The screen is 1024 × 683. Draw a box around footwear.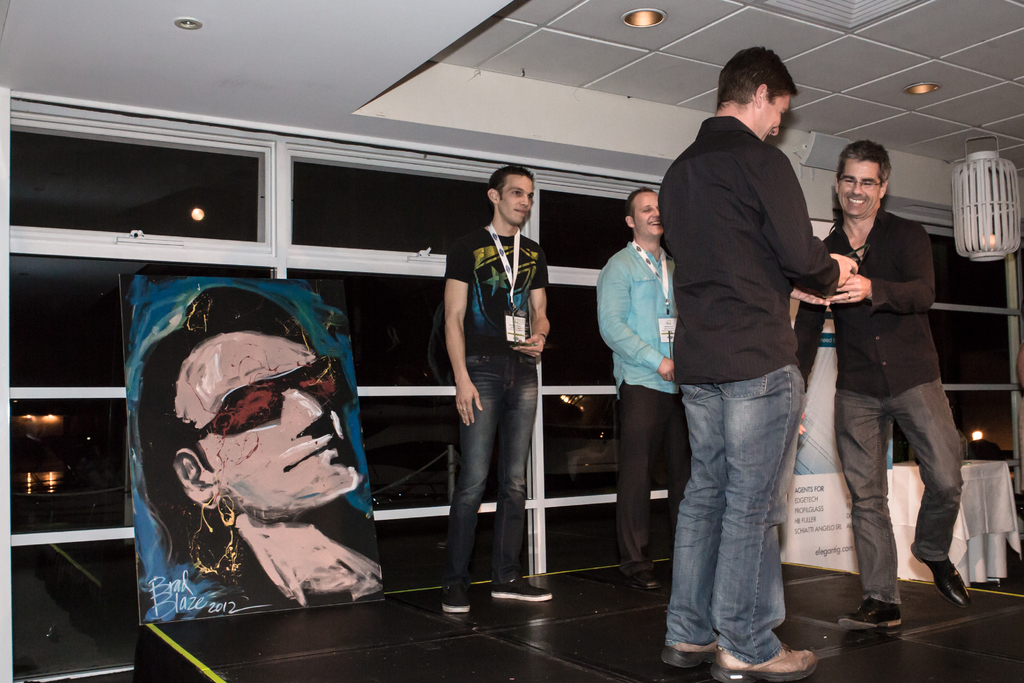
[911, 541, 973, 609].
